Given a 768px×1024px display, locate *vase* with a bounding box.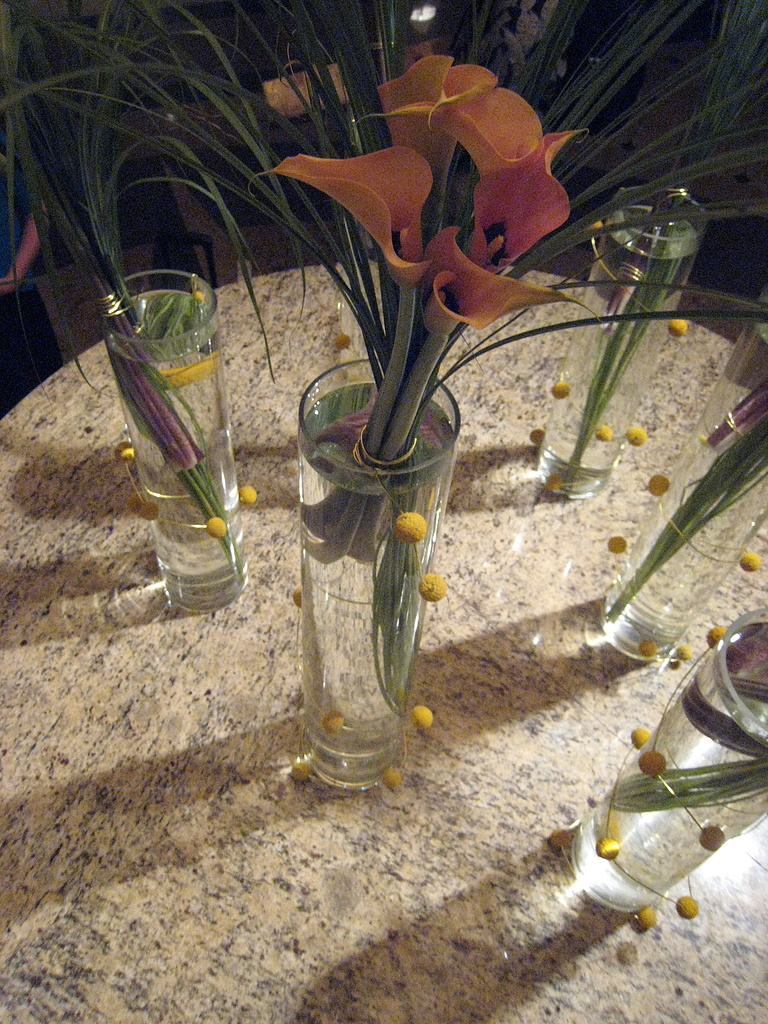
Located: (534,178,709,496).
